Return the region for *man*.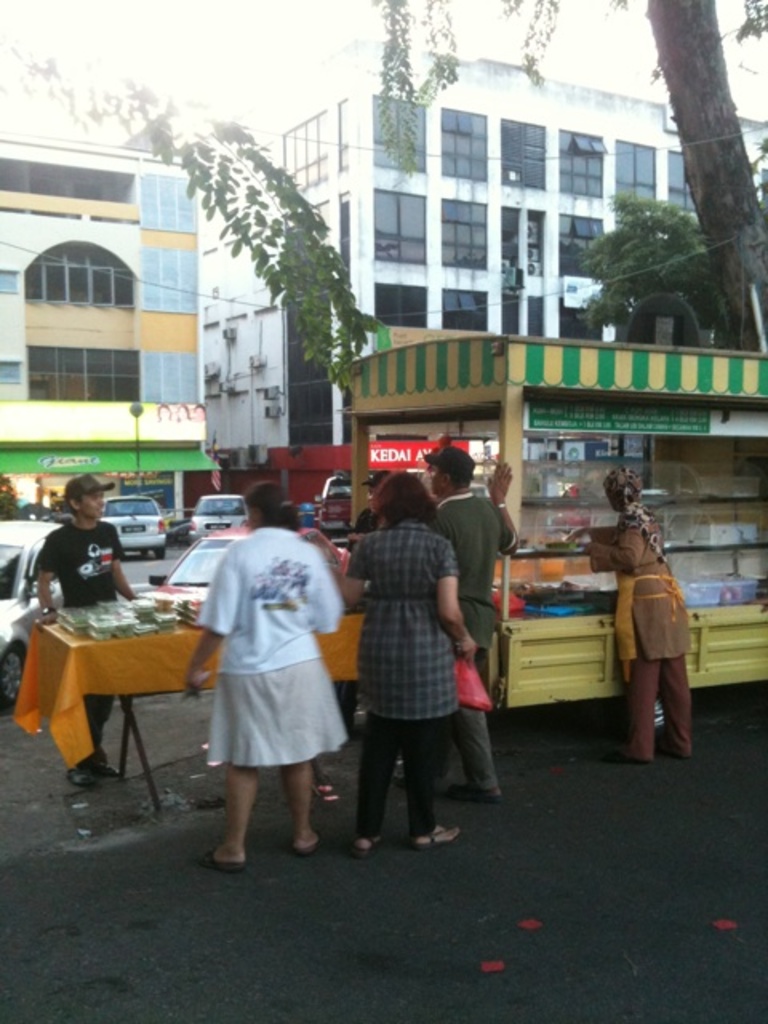
locate(34, 472, 142, 789).
